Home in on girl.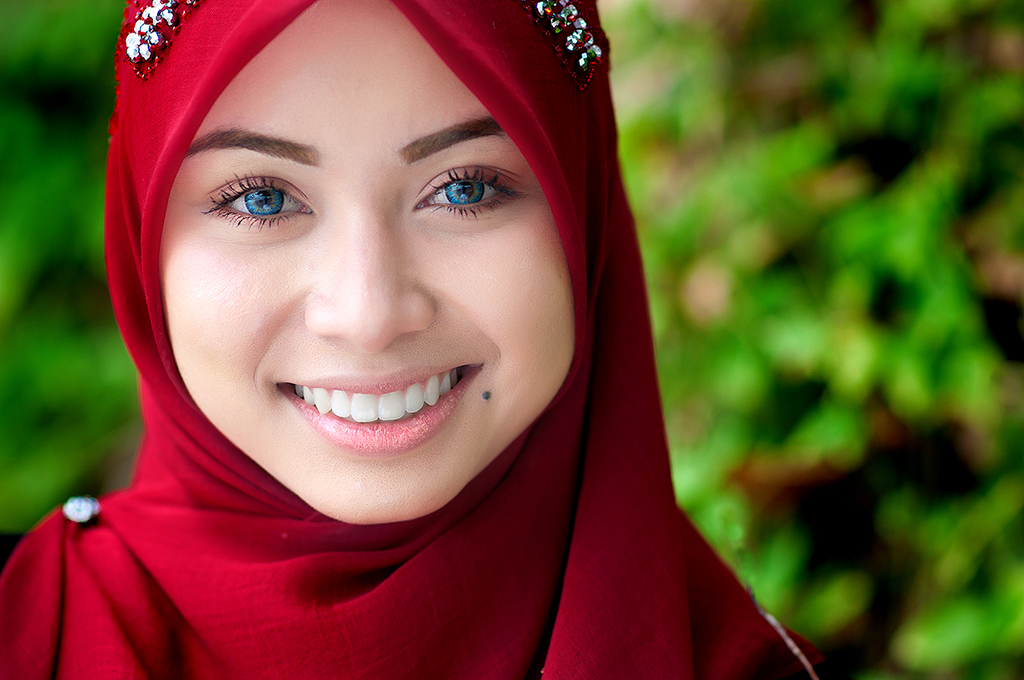
Homed in at rect(0, 0, 818, 679).
